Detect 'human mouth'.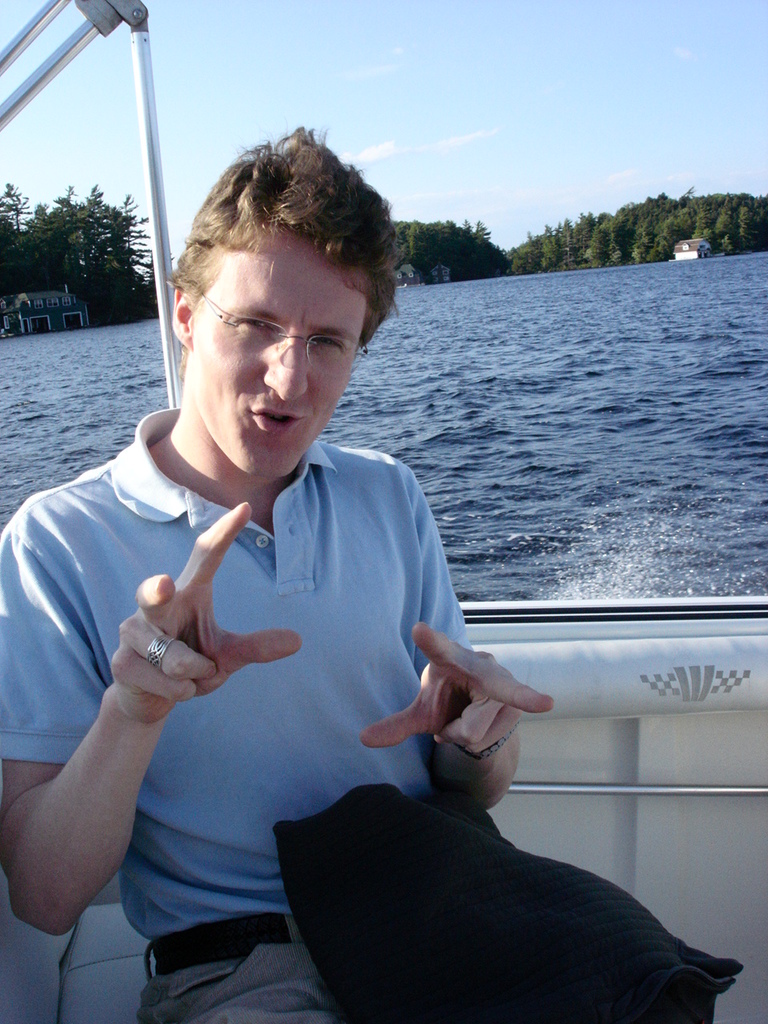
Detected at Rect(251, 406, 306, 438).
